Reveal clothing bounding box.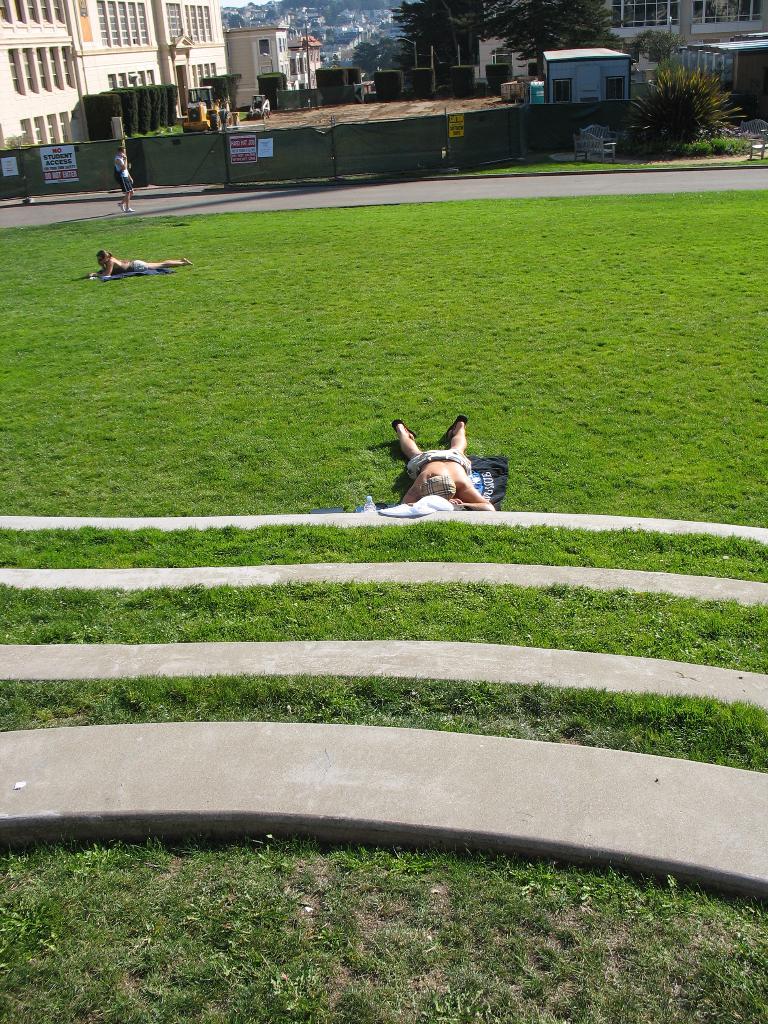
Revealed: 115, 258, 148, 273.
